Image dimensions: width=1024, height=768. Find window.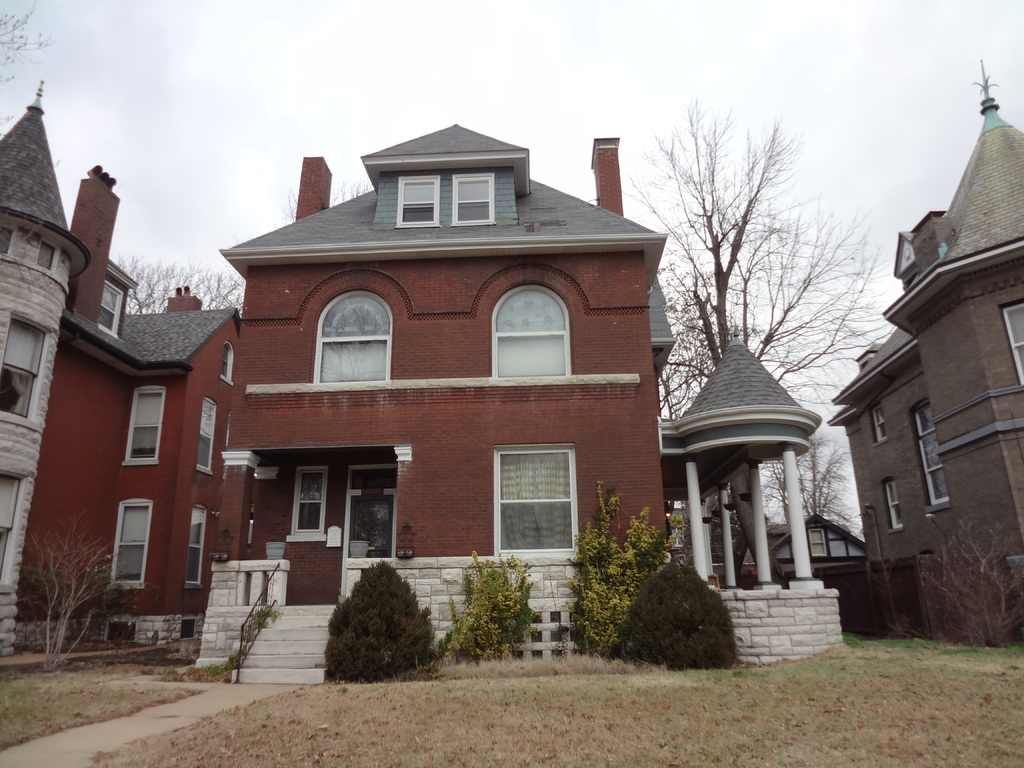
detection(913, 399, 947, 504).
